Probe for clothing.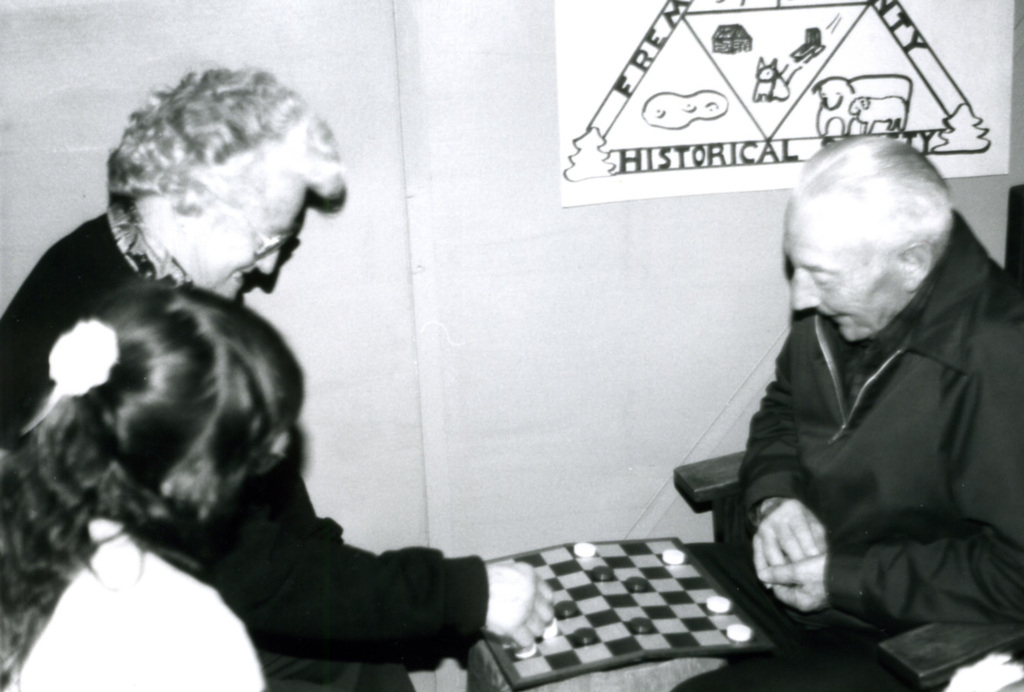
Probe result: {"left": 700, "top": 197, "right": 1015, "bottom": 649}.
